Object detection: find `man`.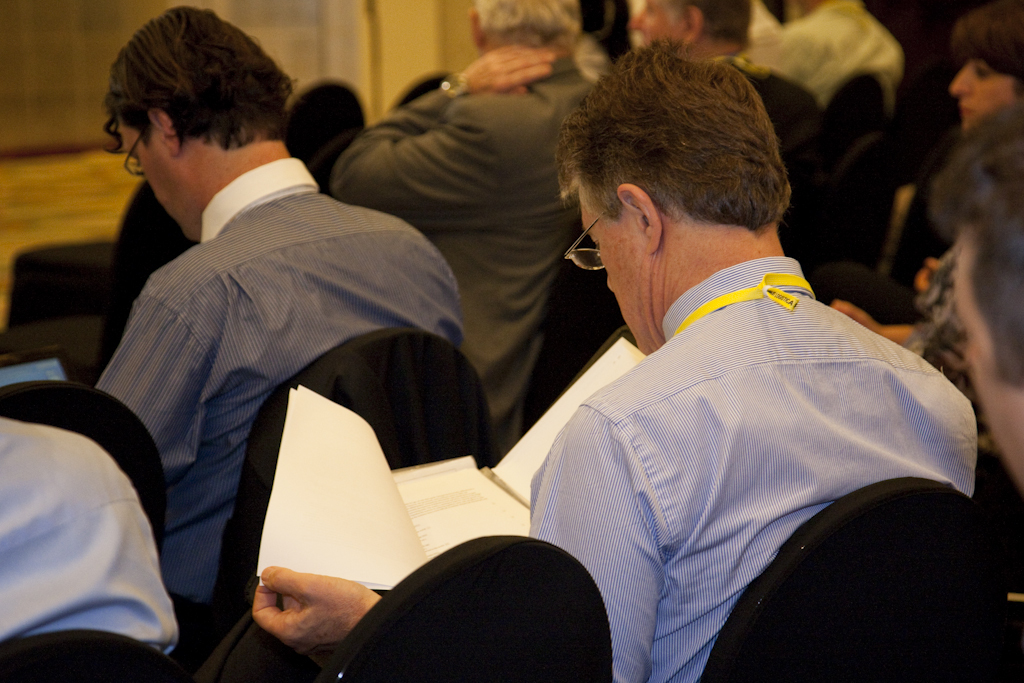
(x1=929, y1=102, x2=1023, y2=493).
